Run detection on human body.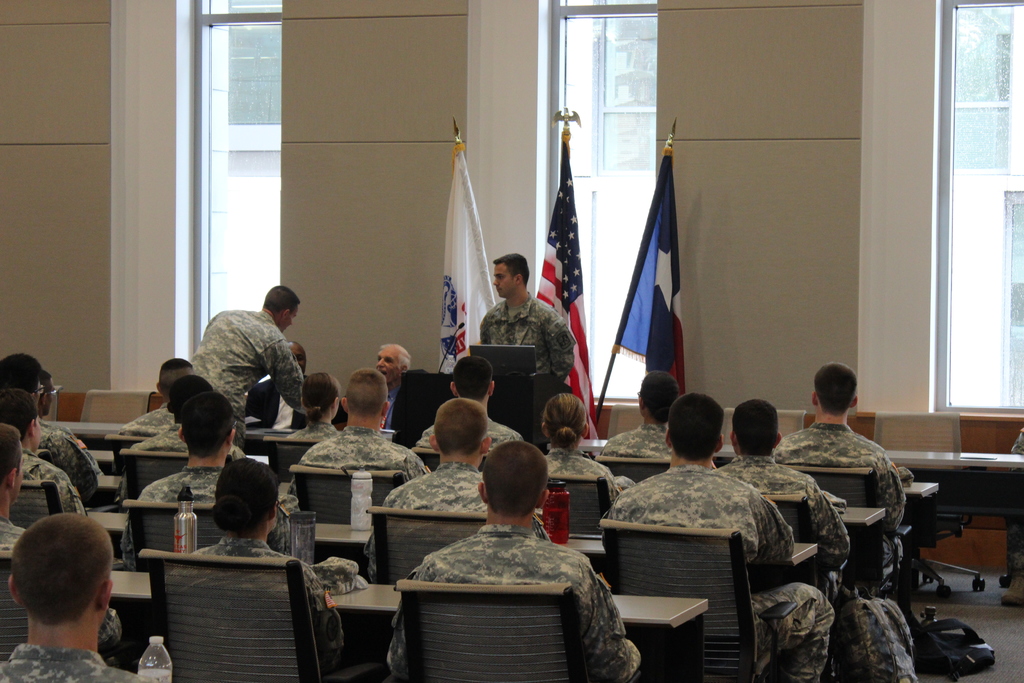
Result: (782, 421, 909, 581).
